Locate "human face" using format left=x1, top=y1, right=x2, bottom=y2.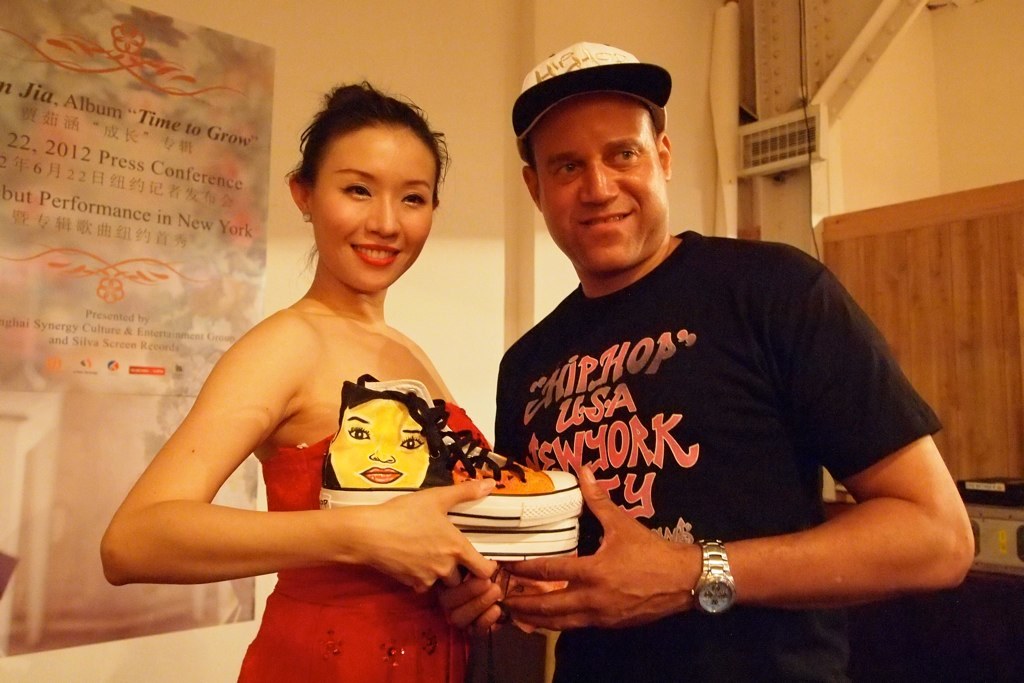
left=312, top=129, right=435, bottom=295.
